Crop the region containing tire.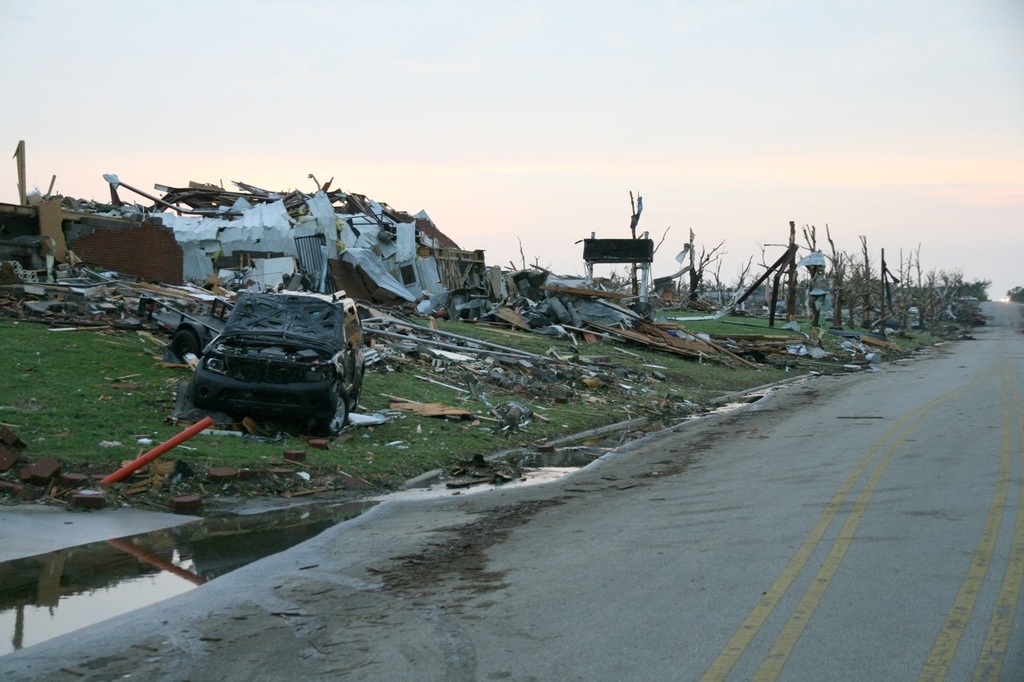
Crop region: select_region(170, 333, 198, 363).
